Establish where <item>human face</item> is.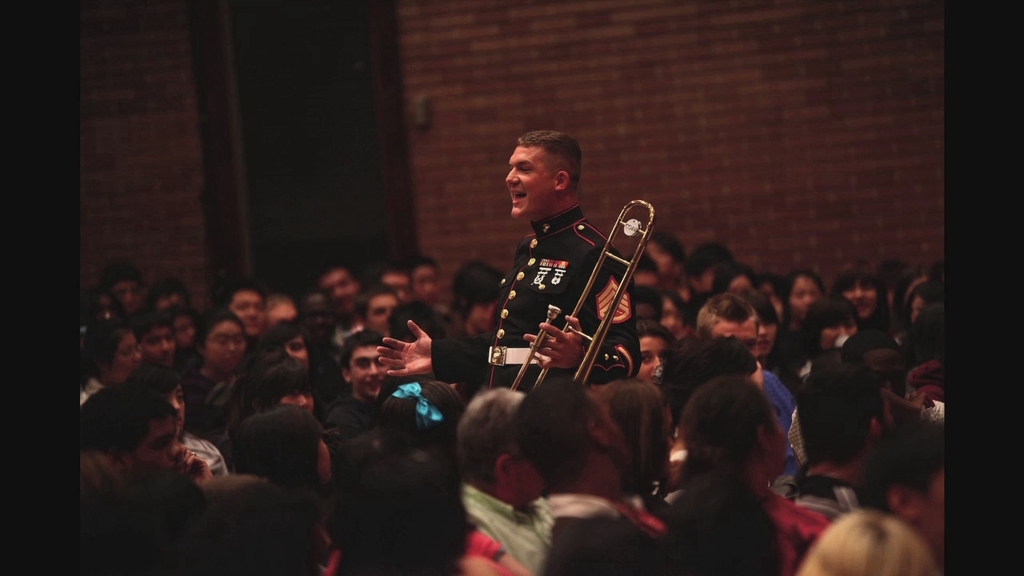
Established at x1=787, y1=270, x2=820, y2=313.
